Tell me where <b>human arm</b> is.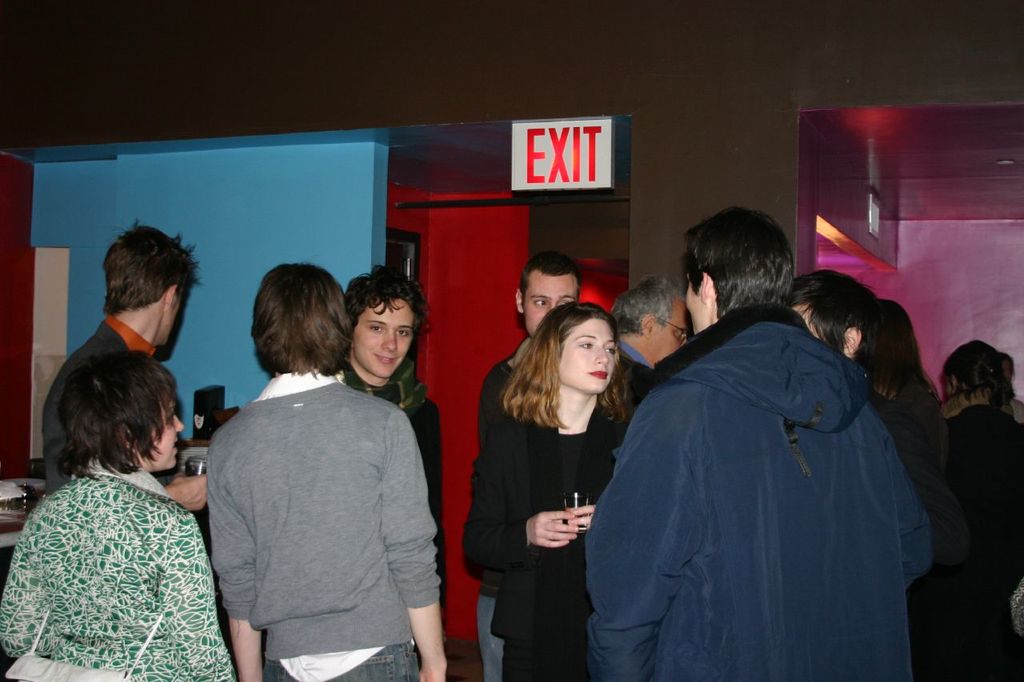
<b>human arm</b> is at [454,426,578,568].
